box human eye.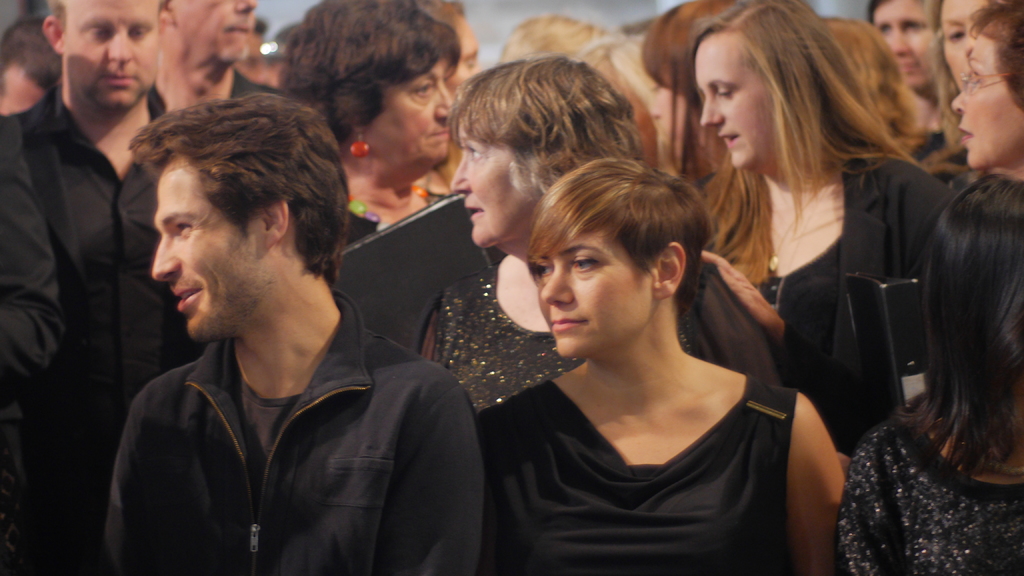
x1=945, y1=21, x2=970, y2=46.
